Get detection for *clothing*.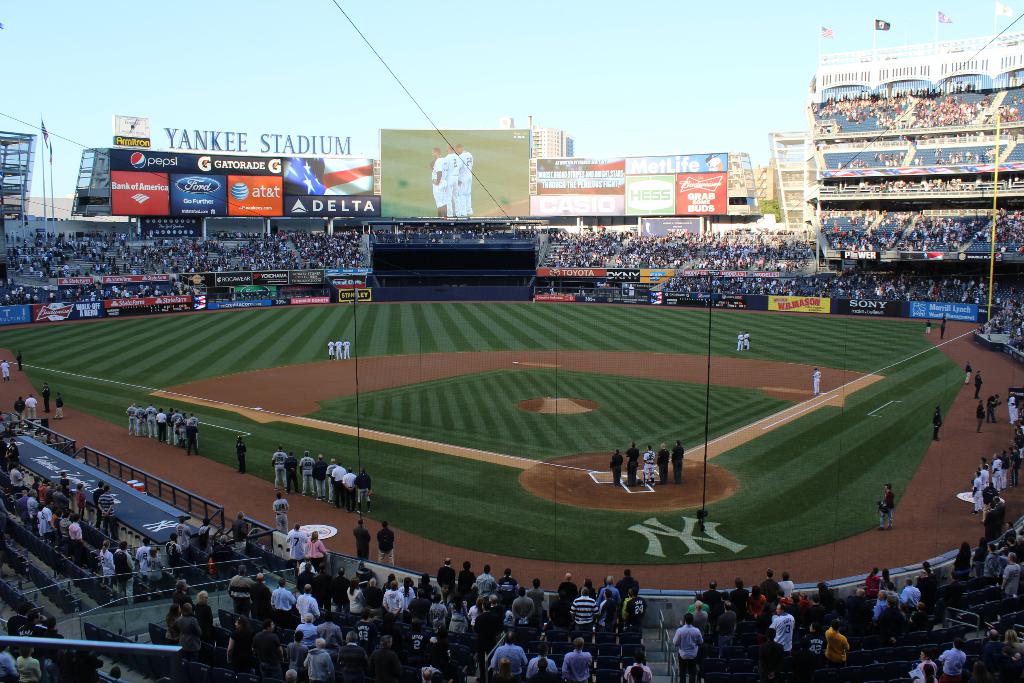
Detection: [x1=927, y1=318, x2=932, y2=336].
